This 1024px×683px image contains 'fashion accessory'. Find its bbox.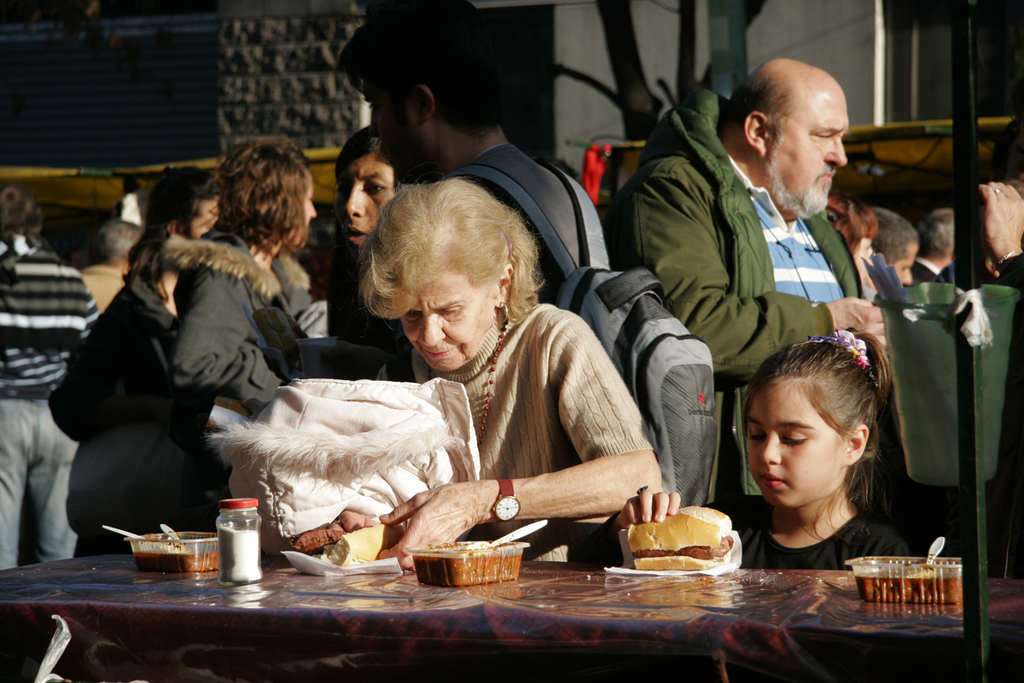
472,306,510,444.
